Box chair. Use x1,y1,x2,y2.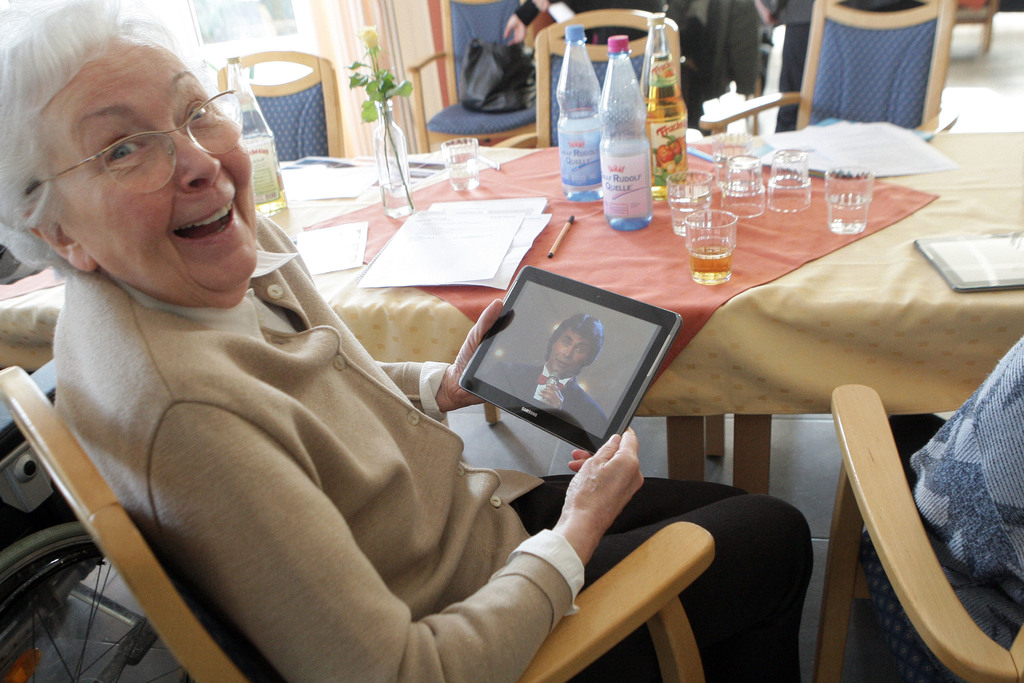
810,383,1023,682.
